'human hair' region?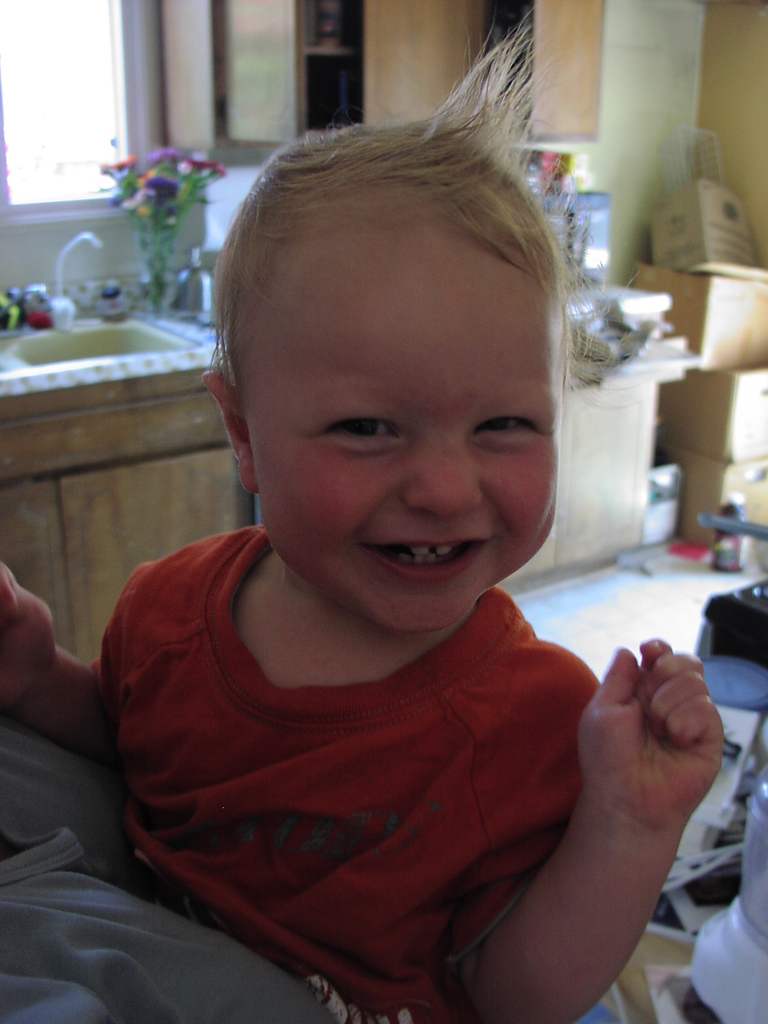
<region>220, 42, 592, 401</region>
